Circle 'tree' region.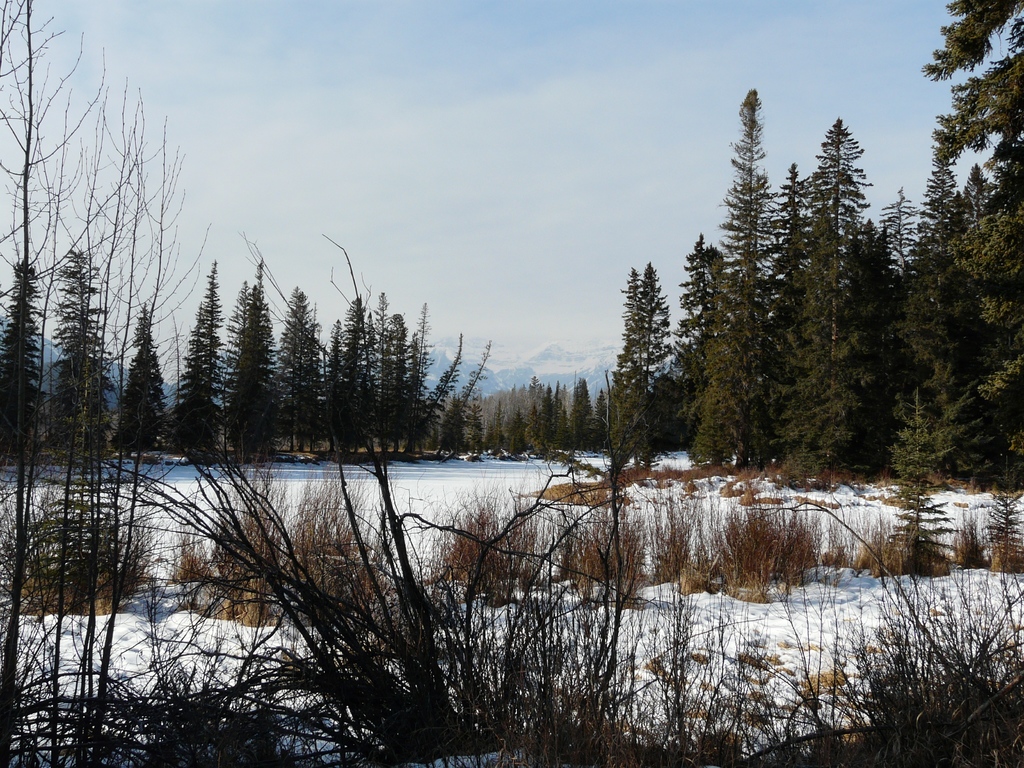
Region: region(54, 247, 116, 455).
